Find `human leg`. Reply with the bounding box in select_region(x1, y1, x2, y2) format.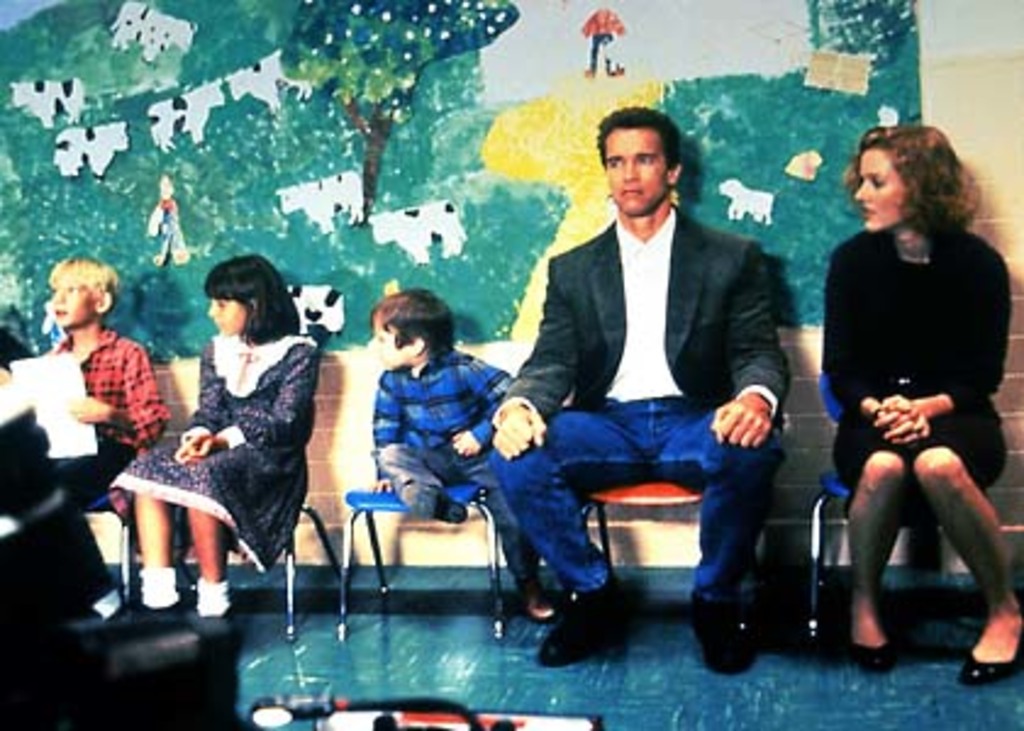
select_region(497, 404, 627, 670).
